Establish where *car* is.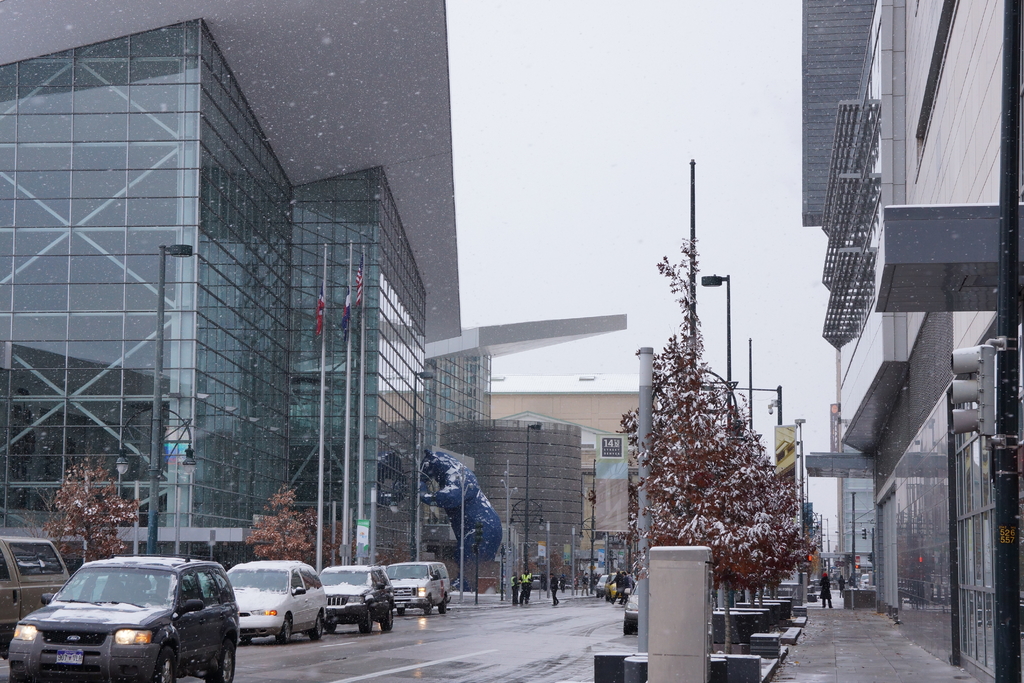
Established at bbox=(0, 538, 63, 636).
